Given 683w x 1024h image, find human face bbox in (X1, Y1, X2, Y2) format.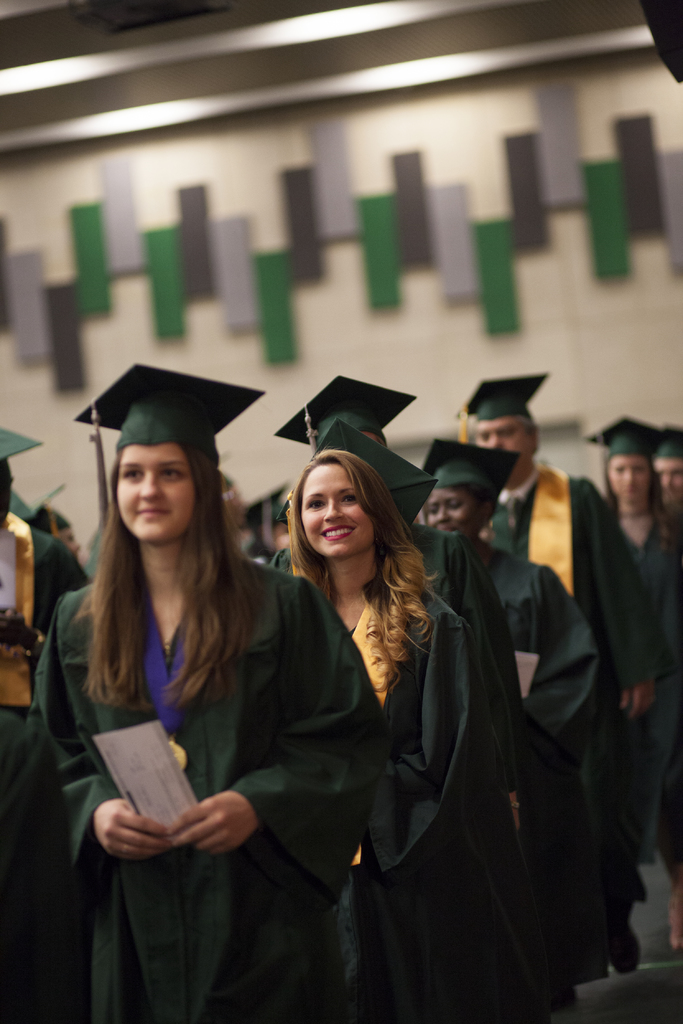
(475, 417, 532, 468).
